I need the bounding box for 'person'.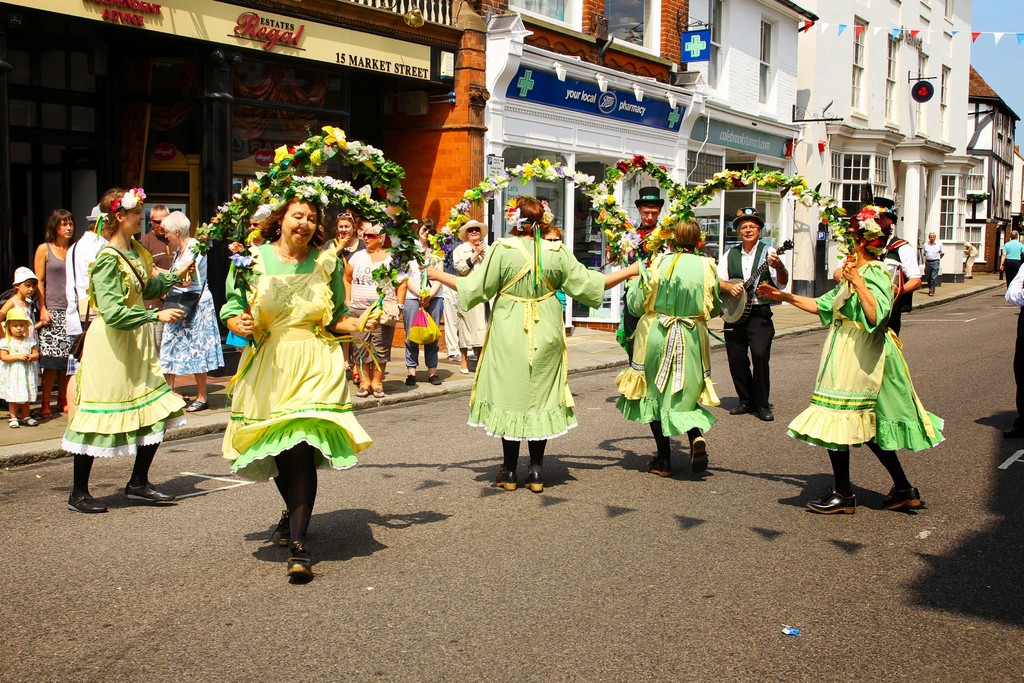
Here it is: (995,226,1023,286).
